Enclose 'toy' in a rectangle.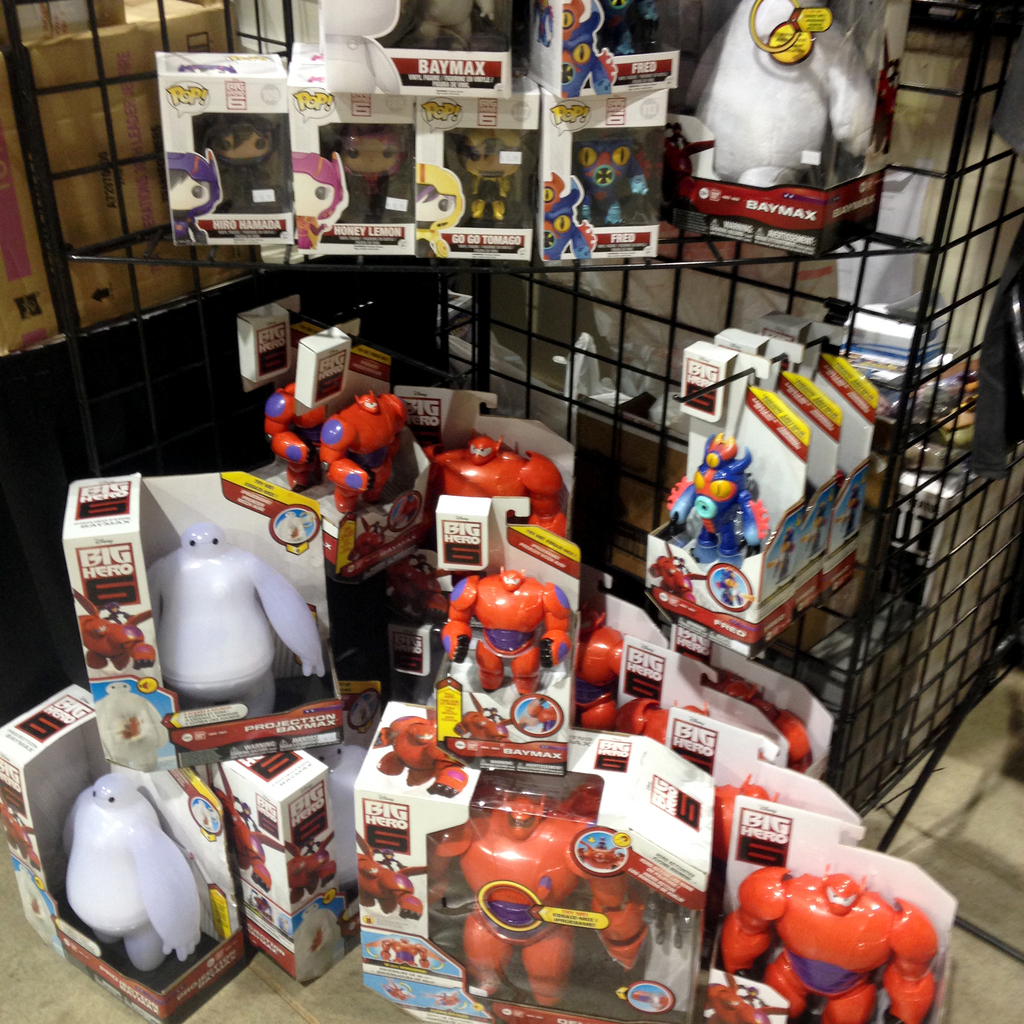
detection(322, 389, 417, 526).
